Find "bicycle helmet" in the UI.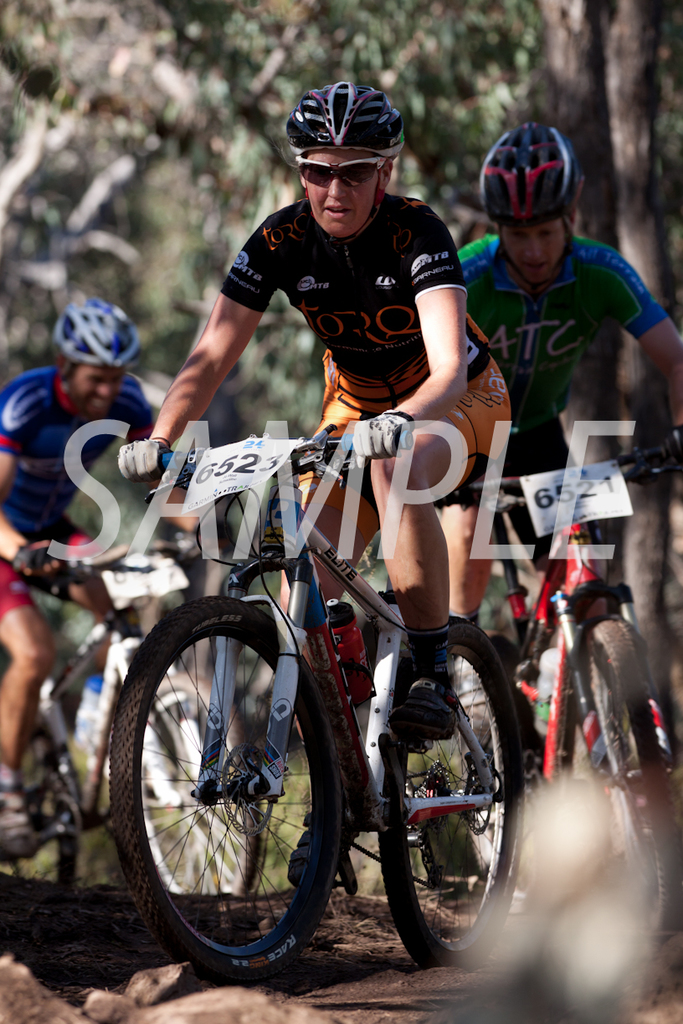
UI element at pyautogui.locateOnScreen(271, 77, 403, 161).
